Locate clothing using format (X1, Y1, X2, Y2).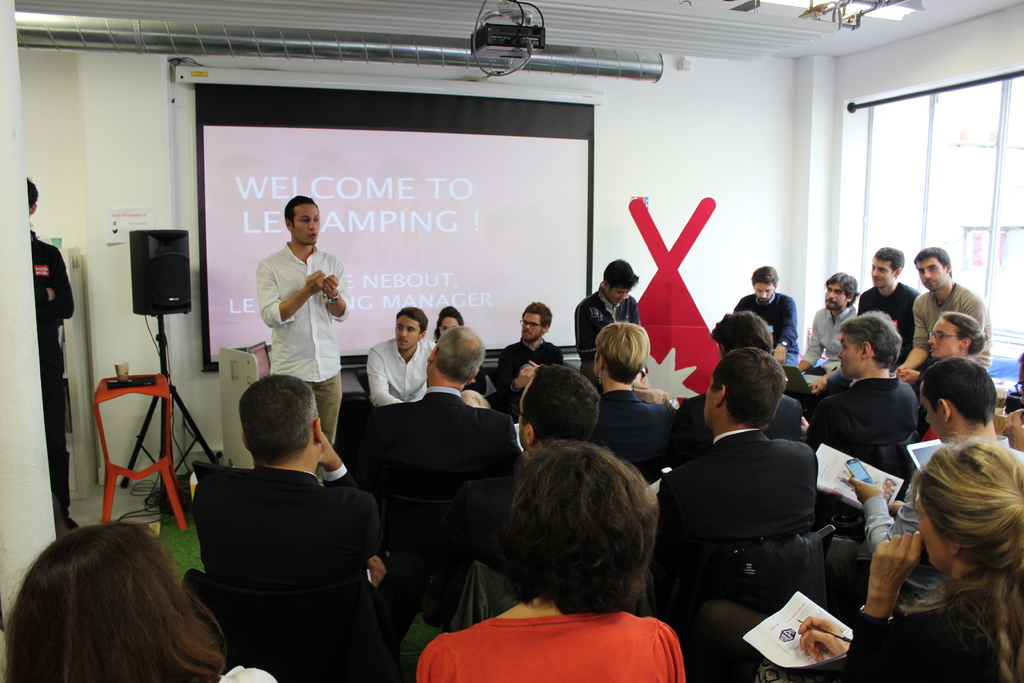
(909, 278, 996, 372).
